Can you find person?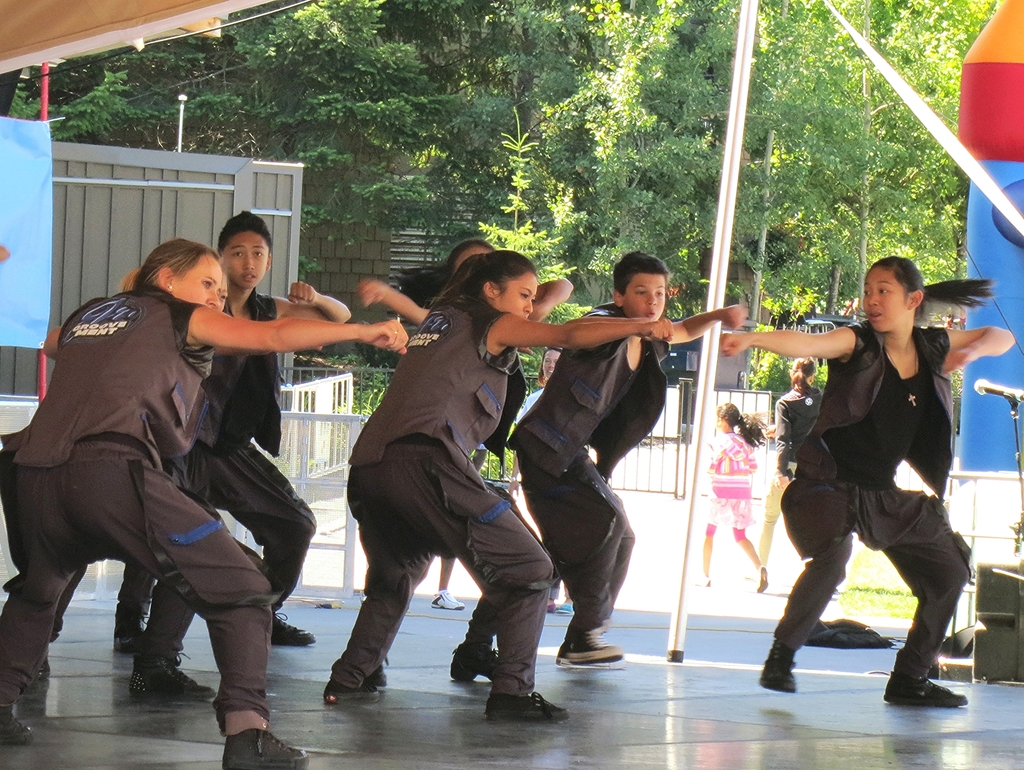
Yes, bounding box: 692, 406, 766, 592.
